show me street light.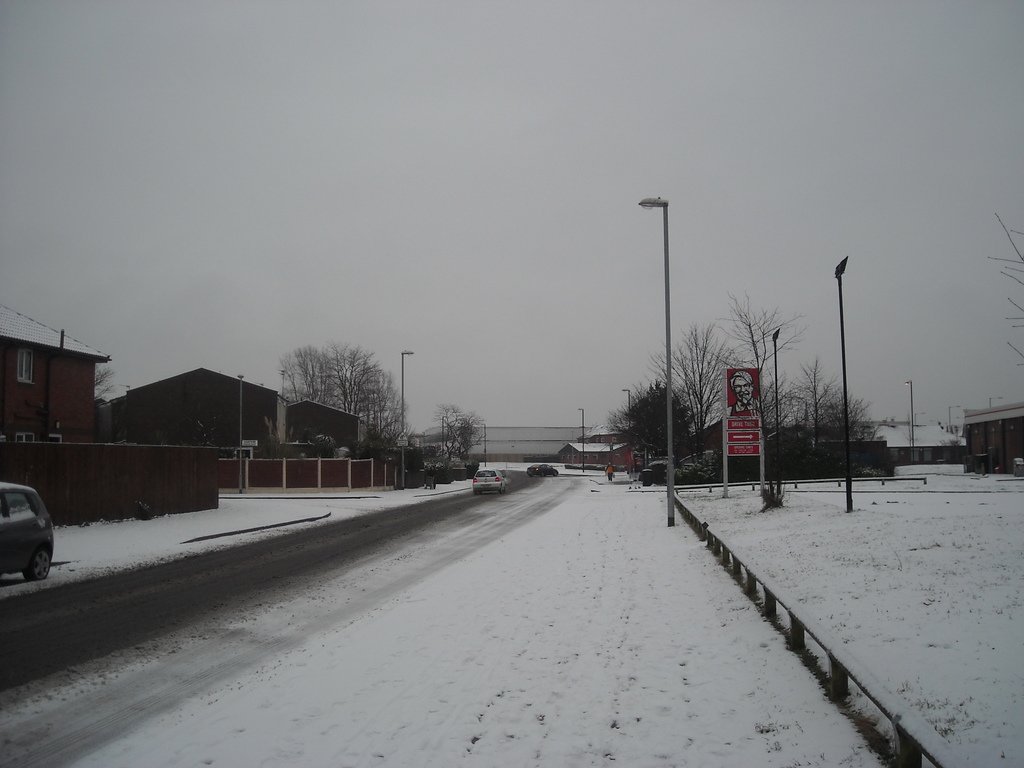
street light is here: 639:189:672:529.
